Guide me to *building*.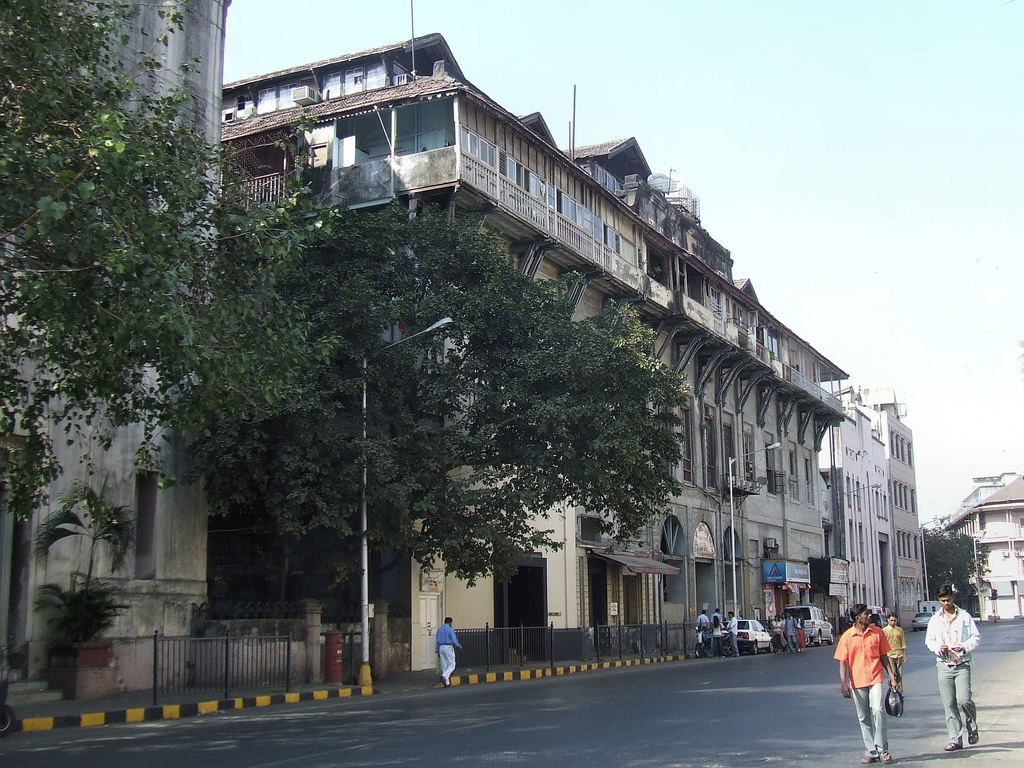
Guidance: l=861, t=387, r=925, b=634.
